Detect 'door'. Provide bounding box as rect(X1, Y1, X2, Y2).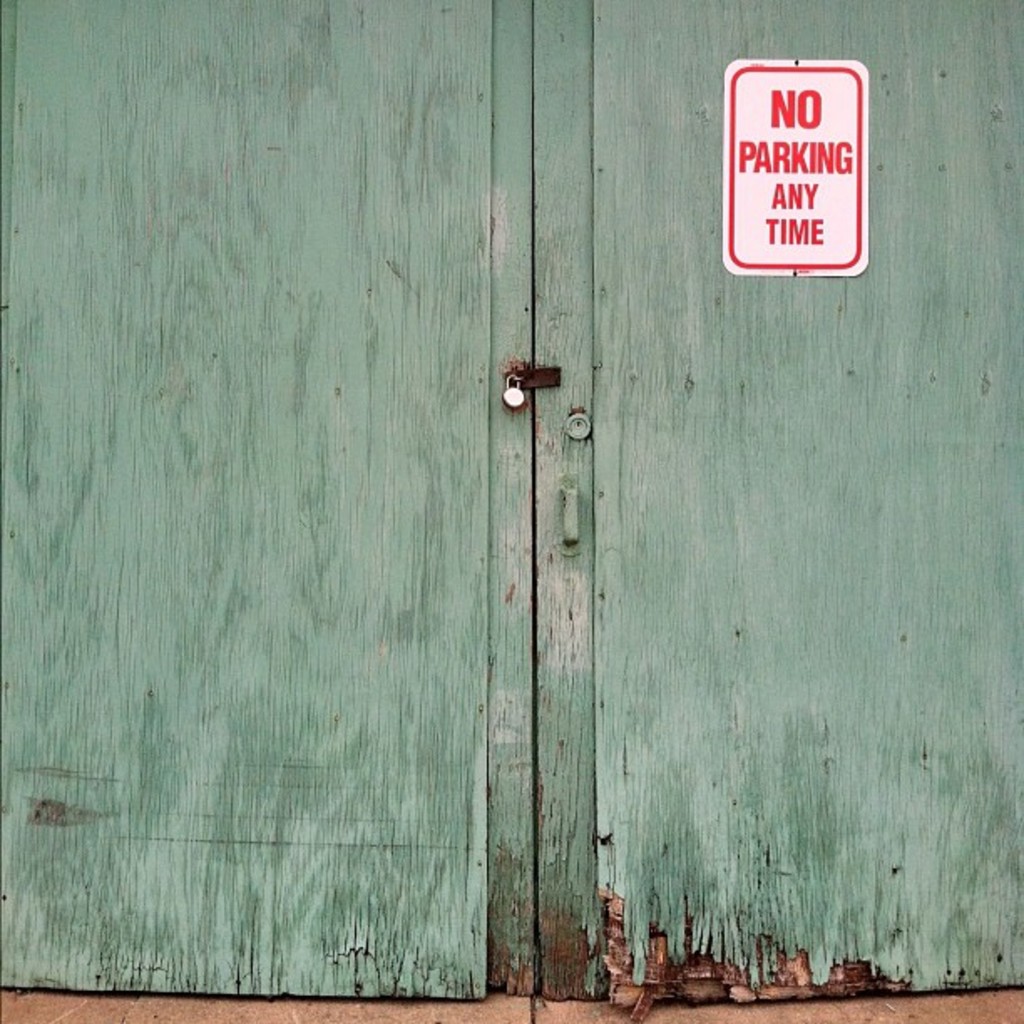
rect(0, 0, 1022, 1021).
